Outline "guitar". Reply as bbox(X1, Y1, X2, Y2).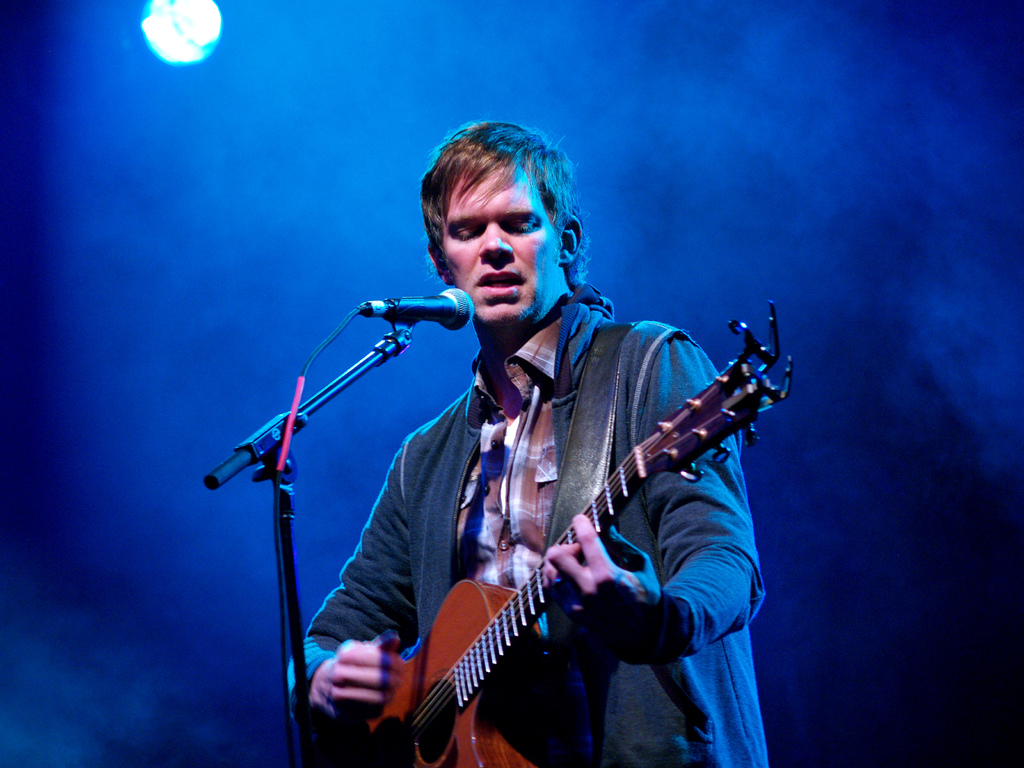
bbox(367, 333, 805, 739).
